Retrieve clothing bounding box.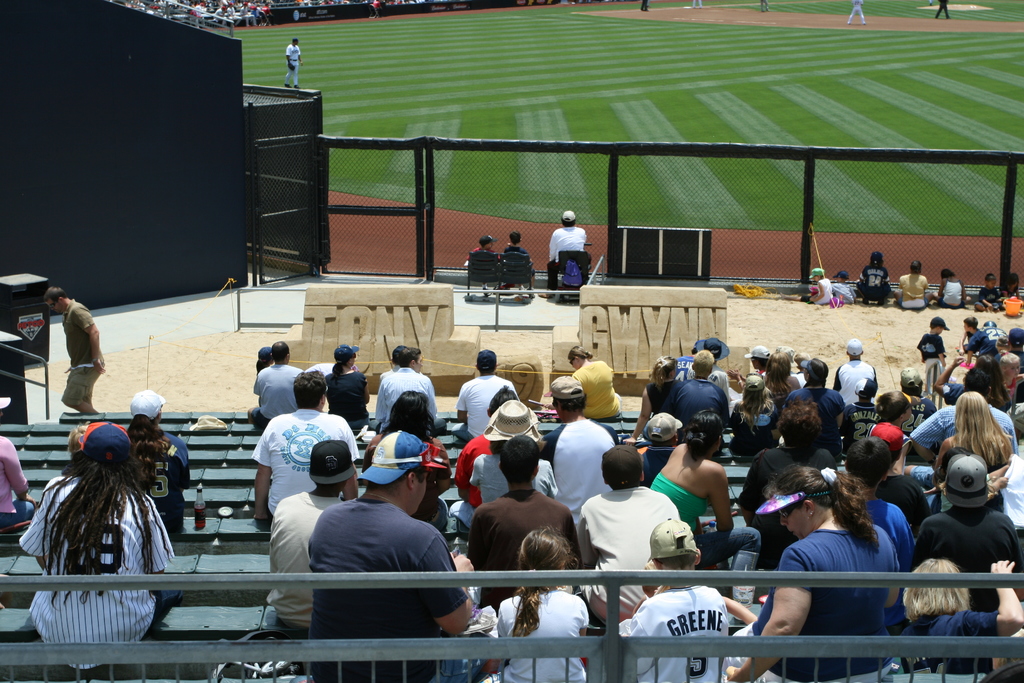
Bounding box: [378, 365, 397, 382].
